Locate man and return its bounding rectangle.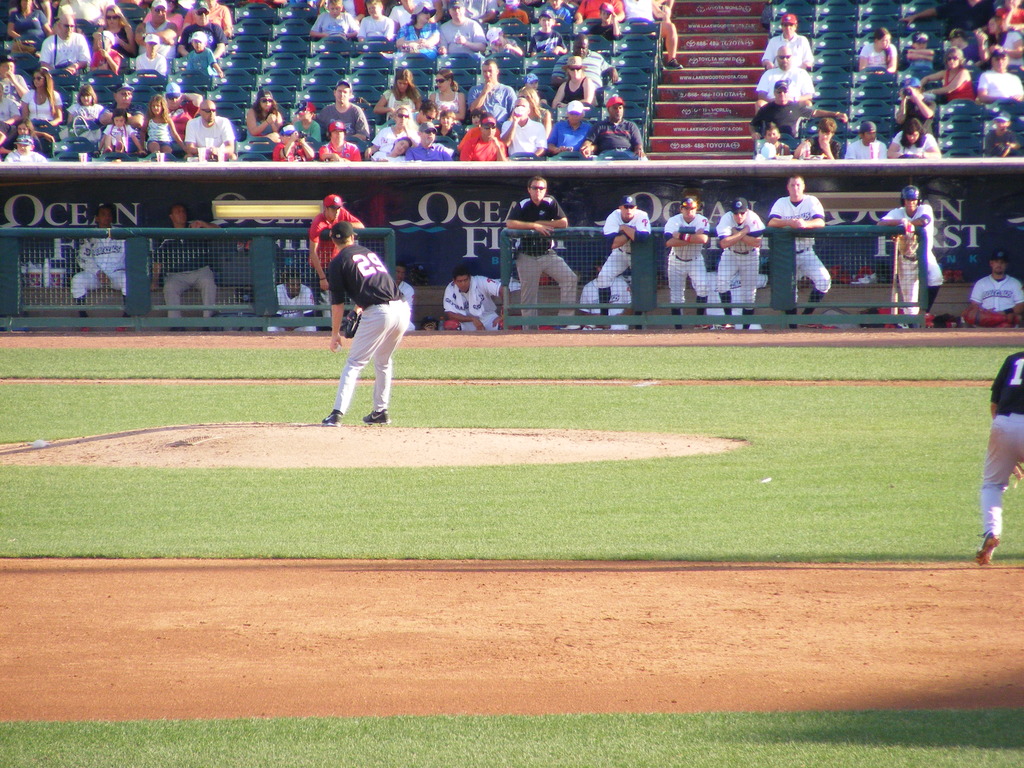
Rect(308, 193, 364, 294).
